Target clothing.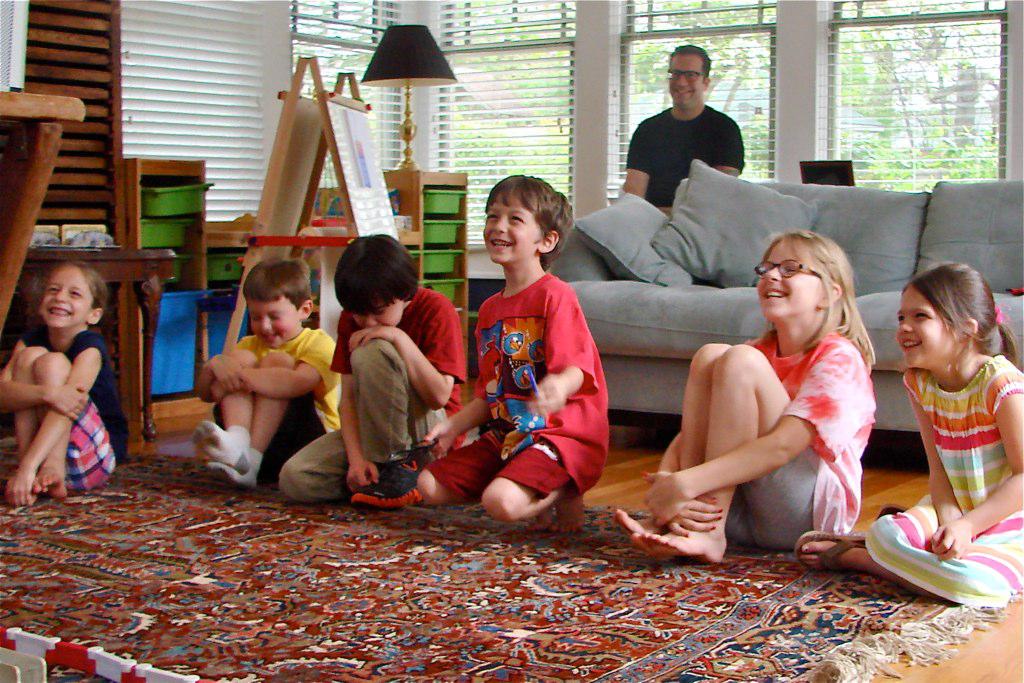
Target region: box(277, 278, 472, 496).
